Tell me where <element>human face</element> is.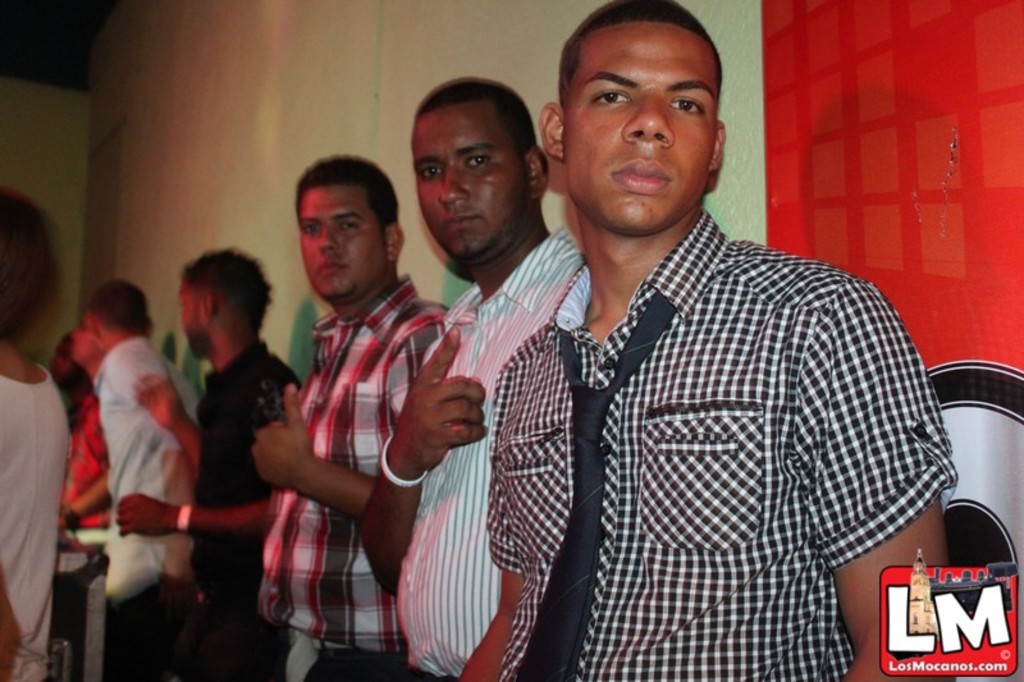
<element>human face</element> is at {"x1": 175, "y1": 282, "x2": 207, "y2": 362}.
